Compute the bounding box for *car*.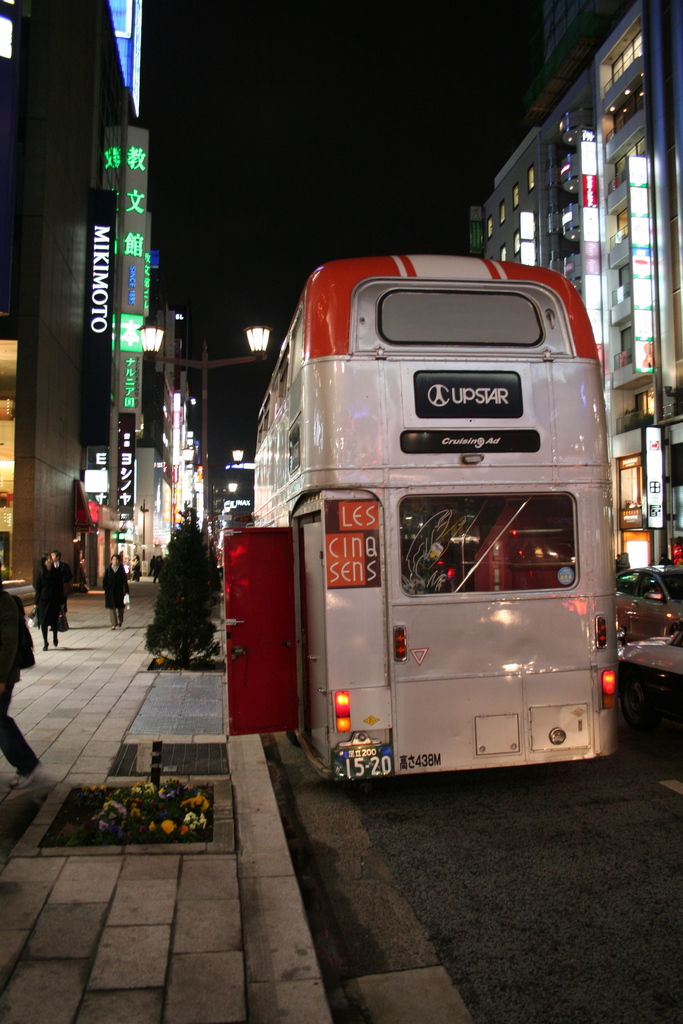
{"left": 215, "top": 512, "right": 255, "bottom": 575}.
